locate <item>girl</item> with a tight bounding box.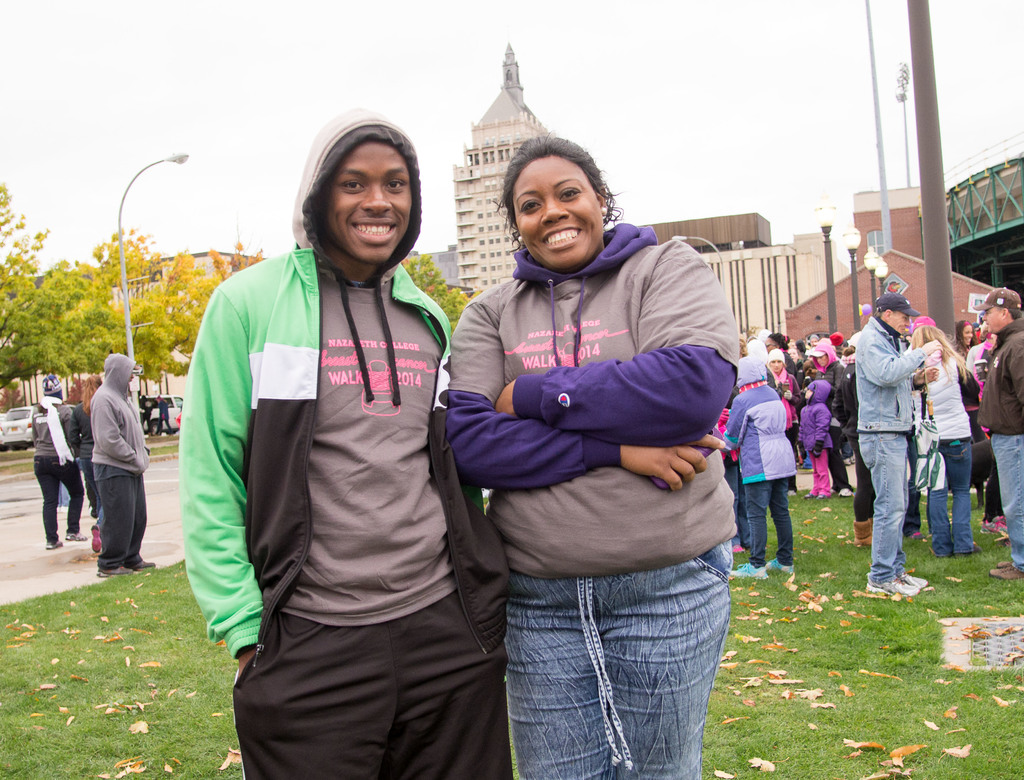
detection(31, 386, 81, 550).
